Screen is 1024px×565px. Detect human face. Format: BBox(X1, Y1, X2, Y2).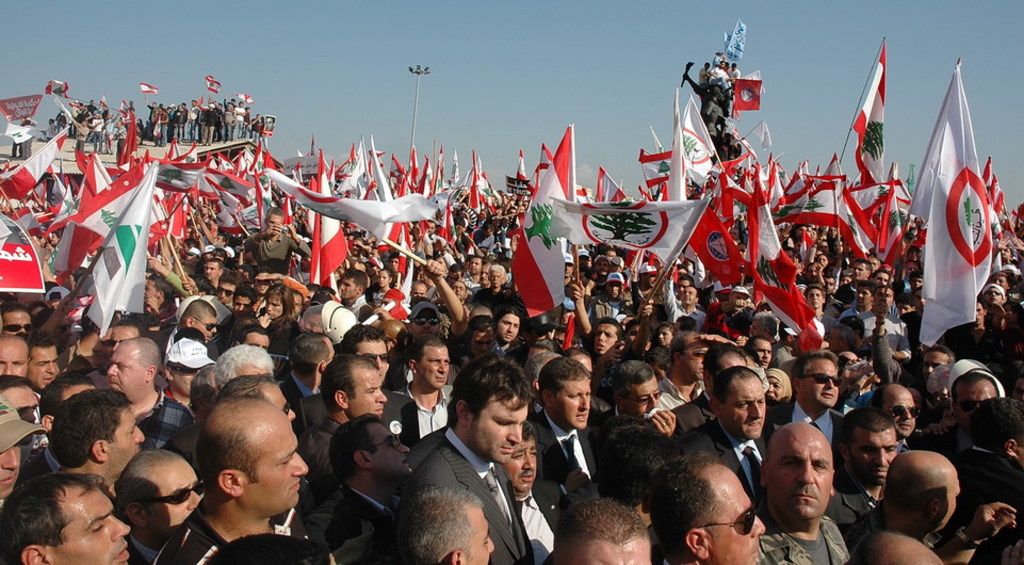
BBox(370, 425, 410, 473).
